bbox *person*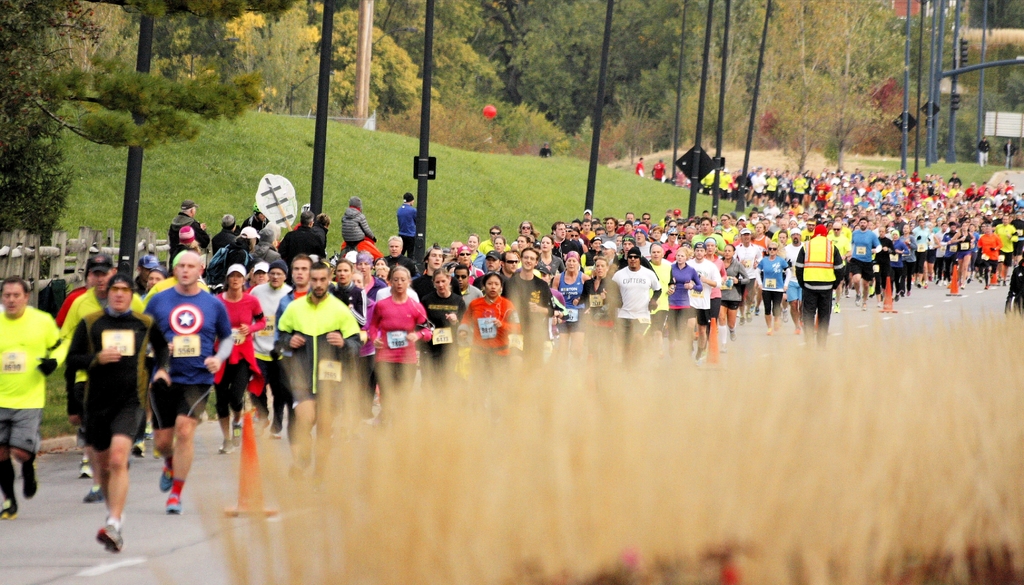
left=852, top=212, right=883, bottom=304
